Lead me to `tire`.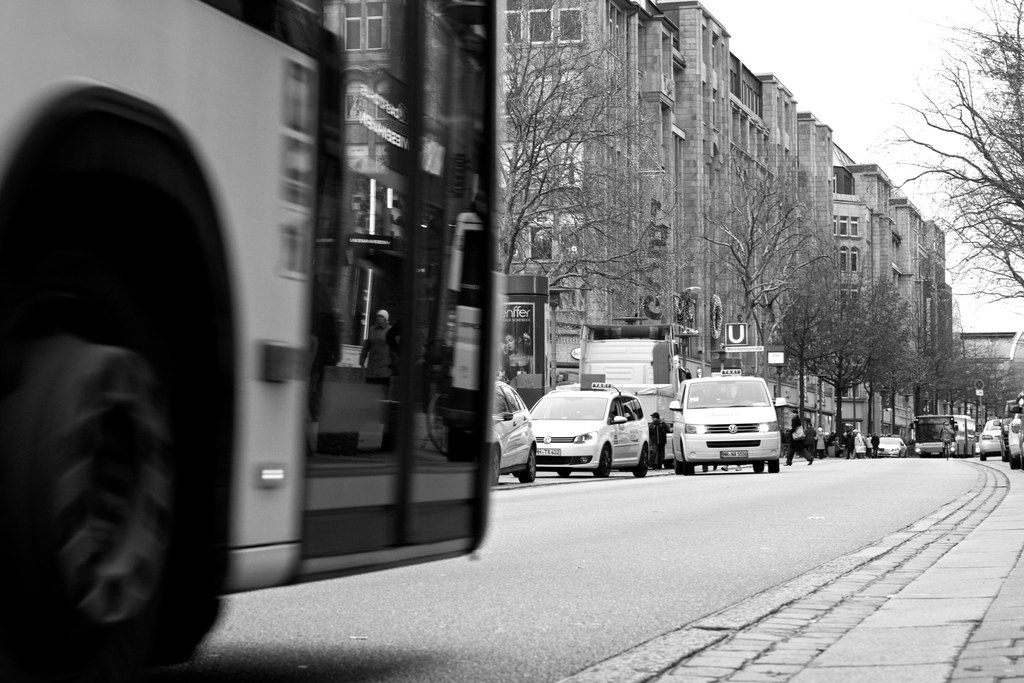
Lead to [x1=896, y1=450, x2=900, y2=458].
